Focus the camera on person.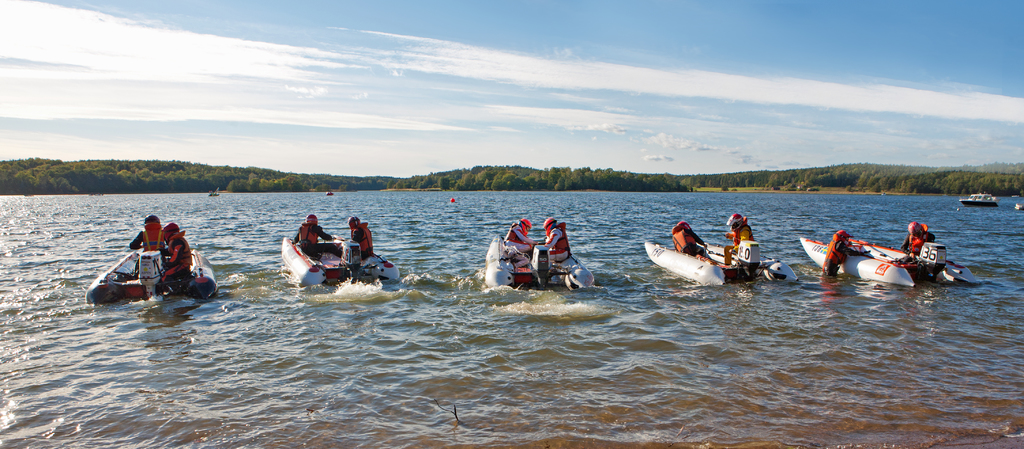
Focus region: 128,212,164,253.
